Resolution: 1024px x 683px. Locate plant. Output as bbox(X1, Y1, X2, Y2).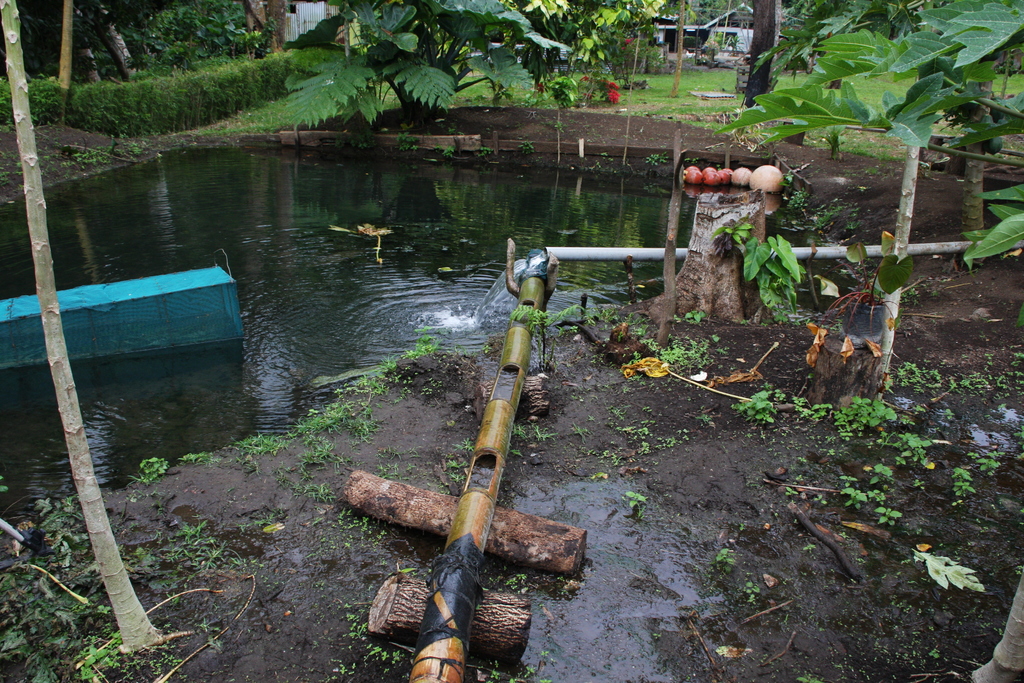
bbox(447, 457, 472, 470).
